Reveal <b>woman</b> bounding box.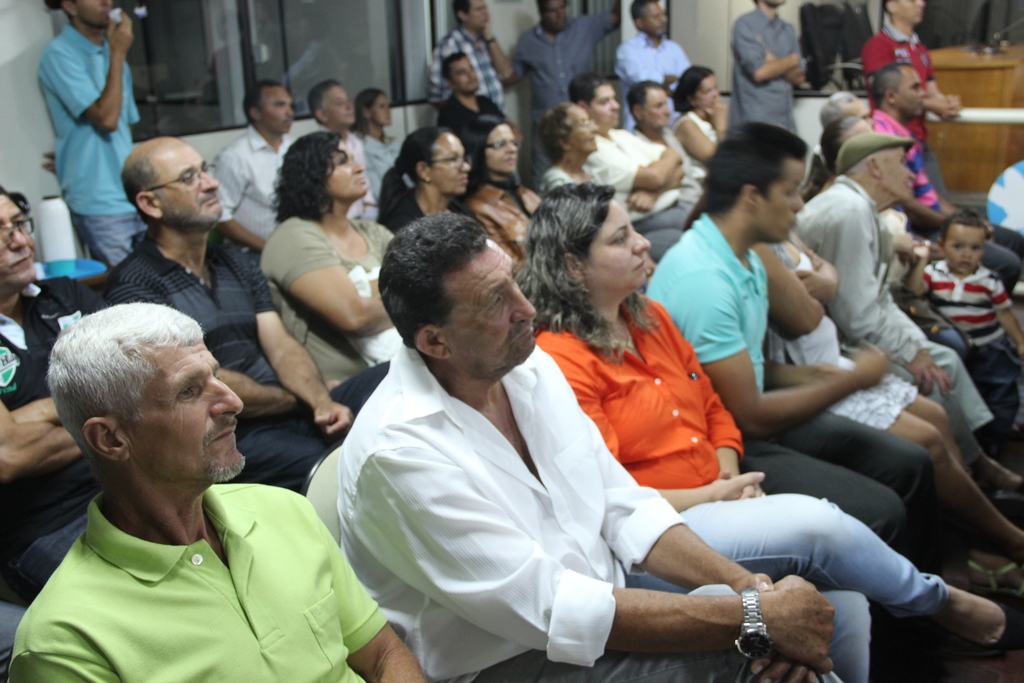
Revealed: bbox=(244, 117, 389, 409).
